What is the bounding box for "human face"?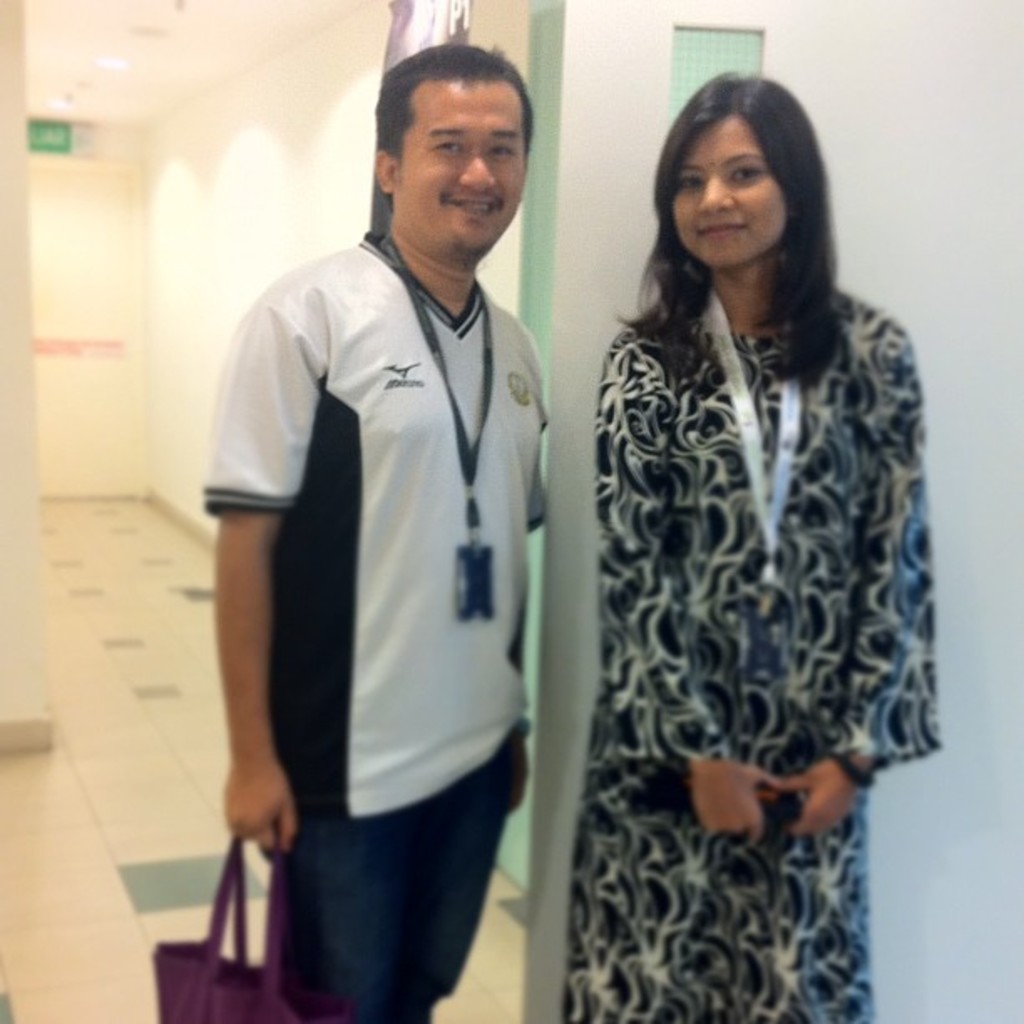
[395,75,525,248].
